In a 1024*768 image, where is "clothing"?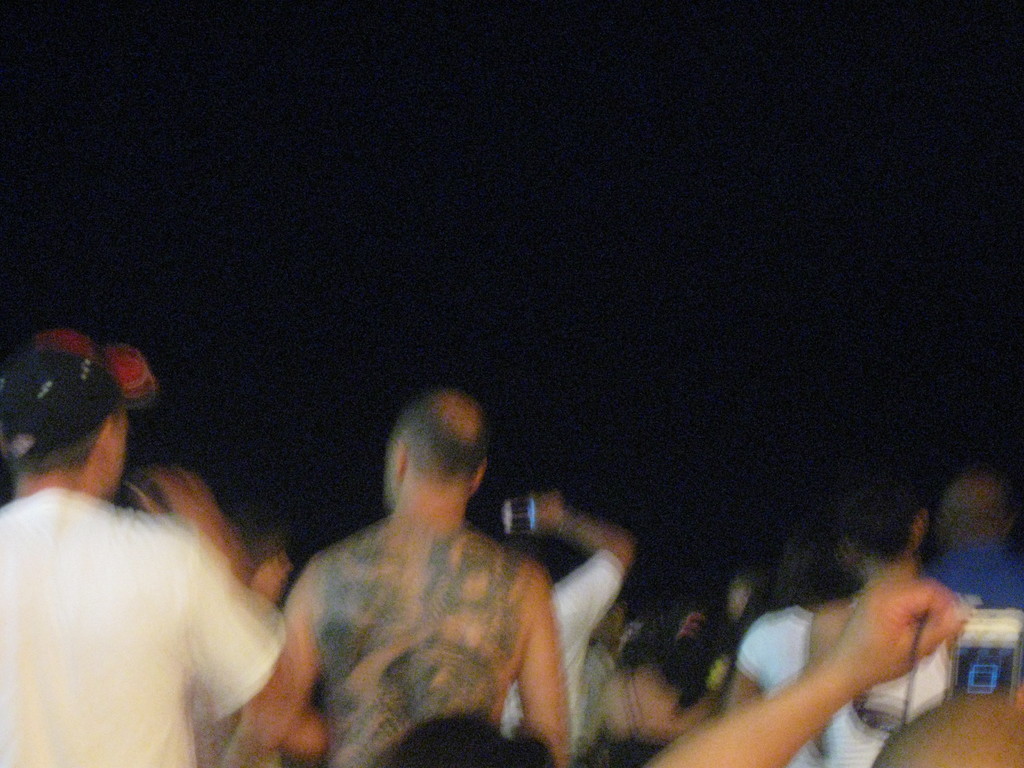
left=1, top=412, right=282, bottom=762.
